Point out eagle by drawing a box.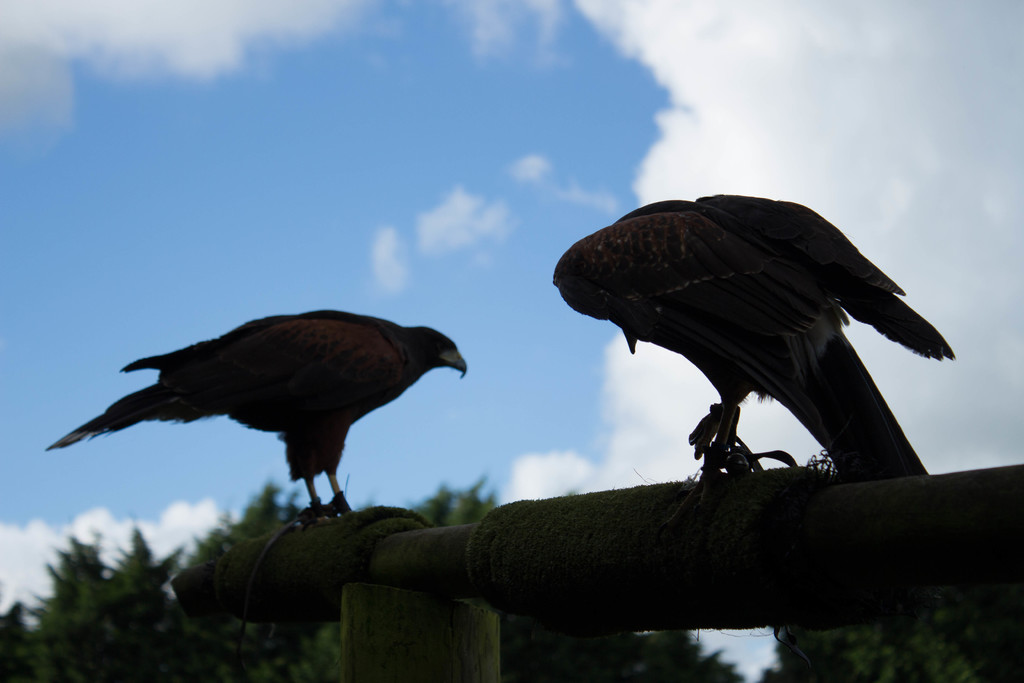
(x1=552, y1=189, x2=968, y2=492).
